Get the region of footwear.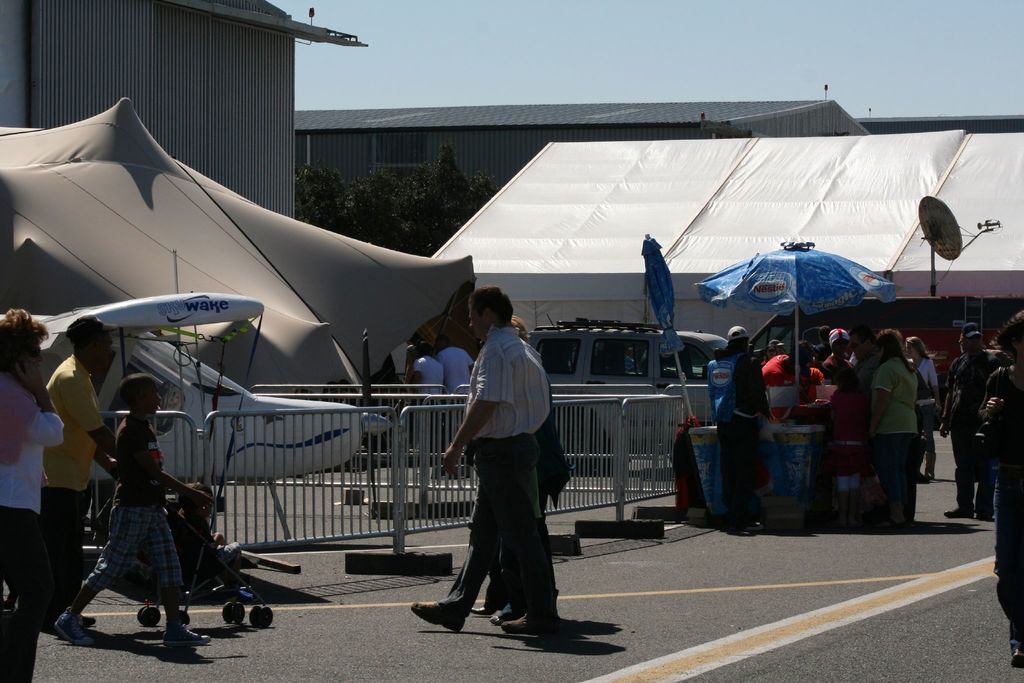
<region>466, 607, 490, 619</region>.
